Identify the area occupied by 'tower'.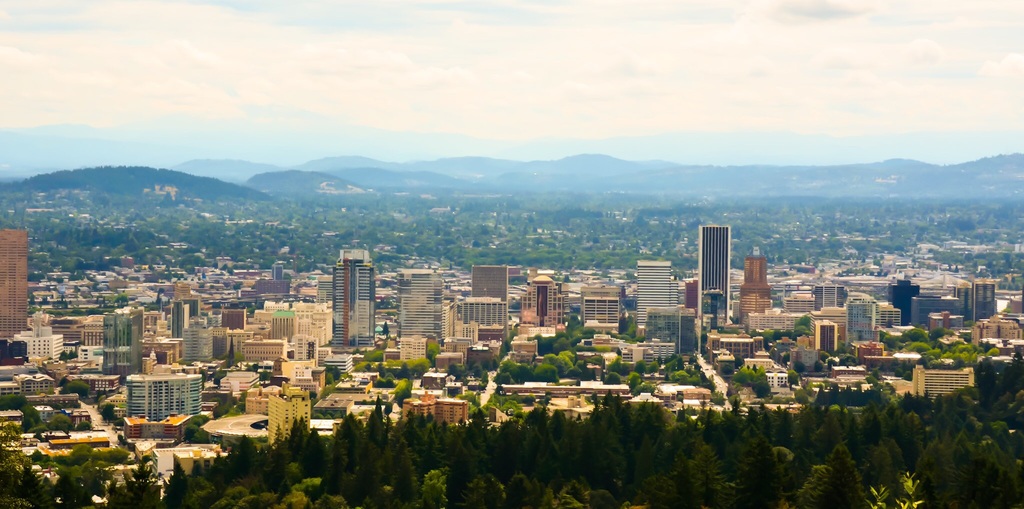
Area: [0,224,30,340].
